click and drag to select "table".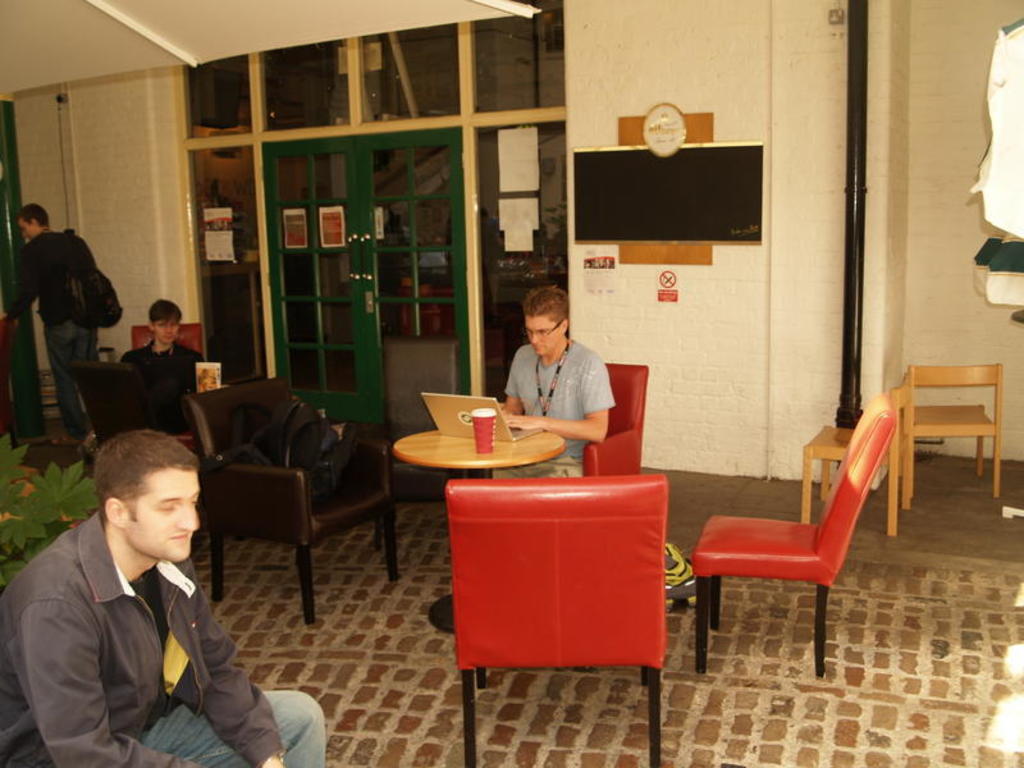
Selection: crop(392, 428, 568, 634).
